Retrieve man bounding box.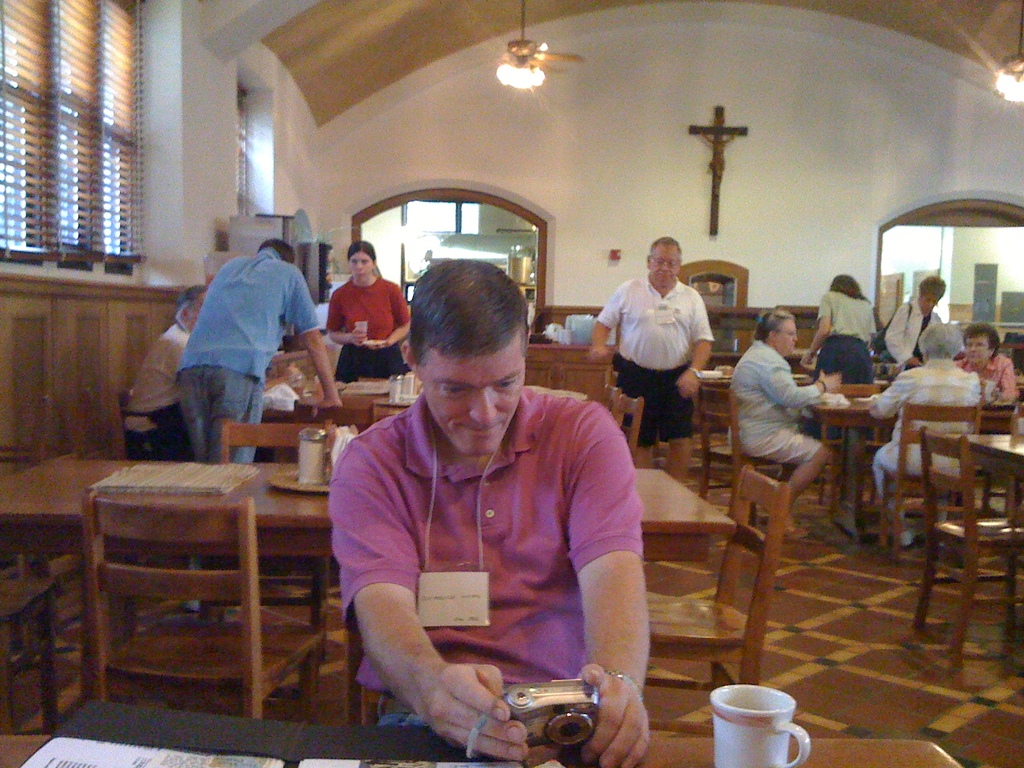
Bounding box: region(849, 310, 985, 557).
